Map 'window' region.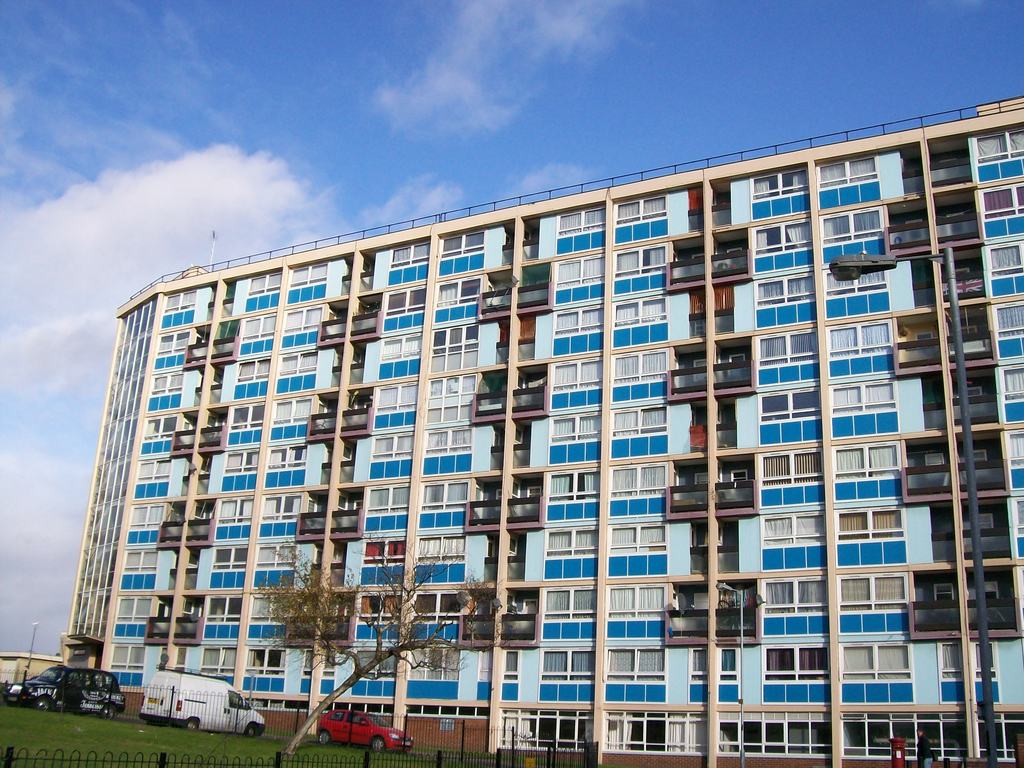
Mapped to crop(828, 377, 897, 417).
